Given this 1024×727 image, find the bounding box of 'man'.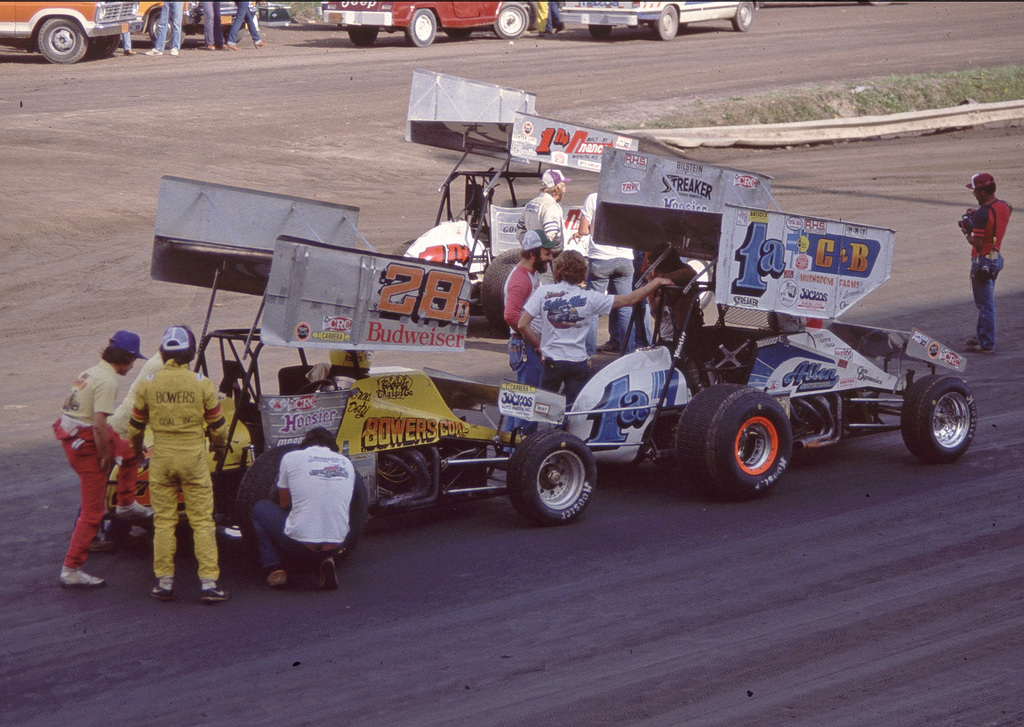
[512,167,570,286].
